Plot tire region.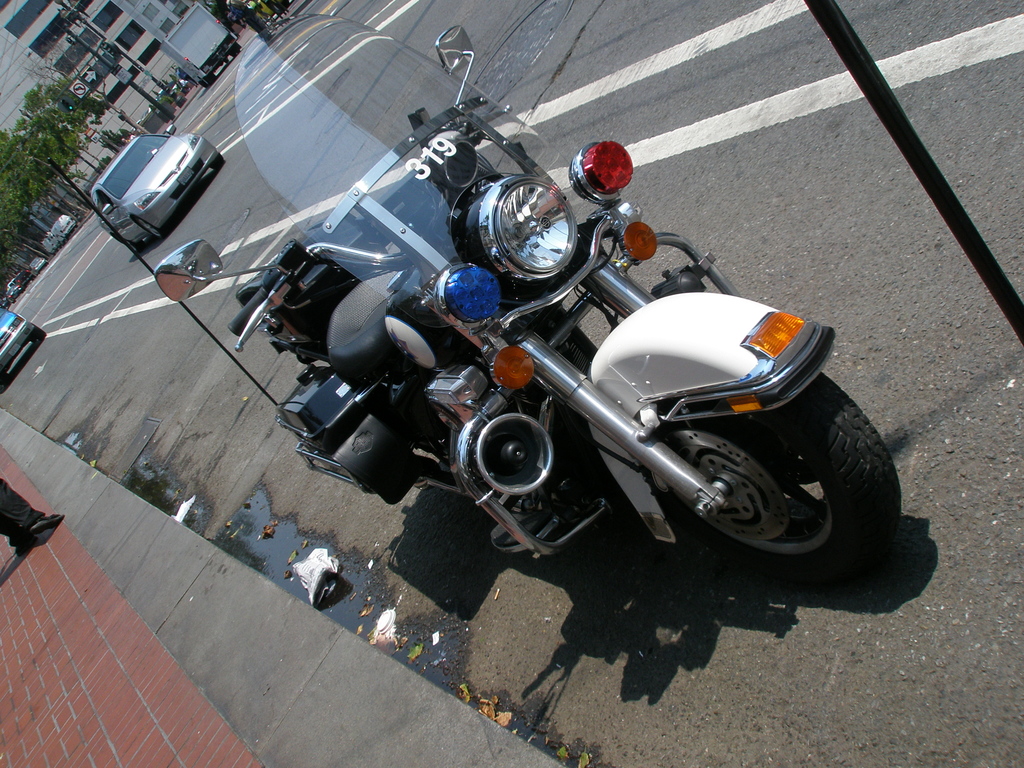
Plotted at [659, 372, 899, 586].
